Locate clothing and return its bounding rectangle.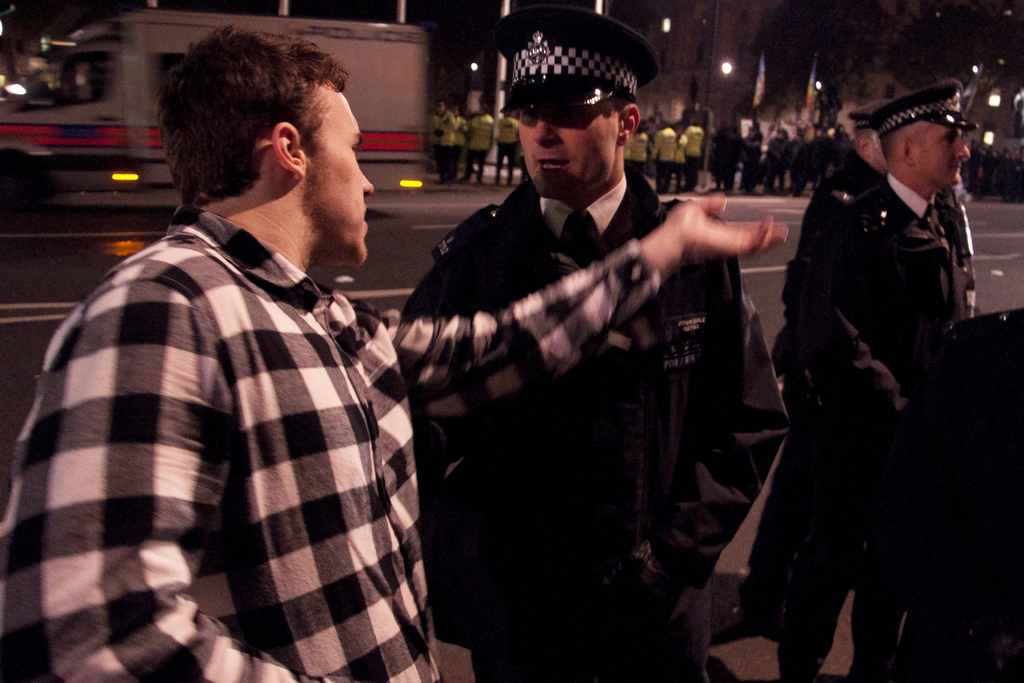
[422,180,801,682].
